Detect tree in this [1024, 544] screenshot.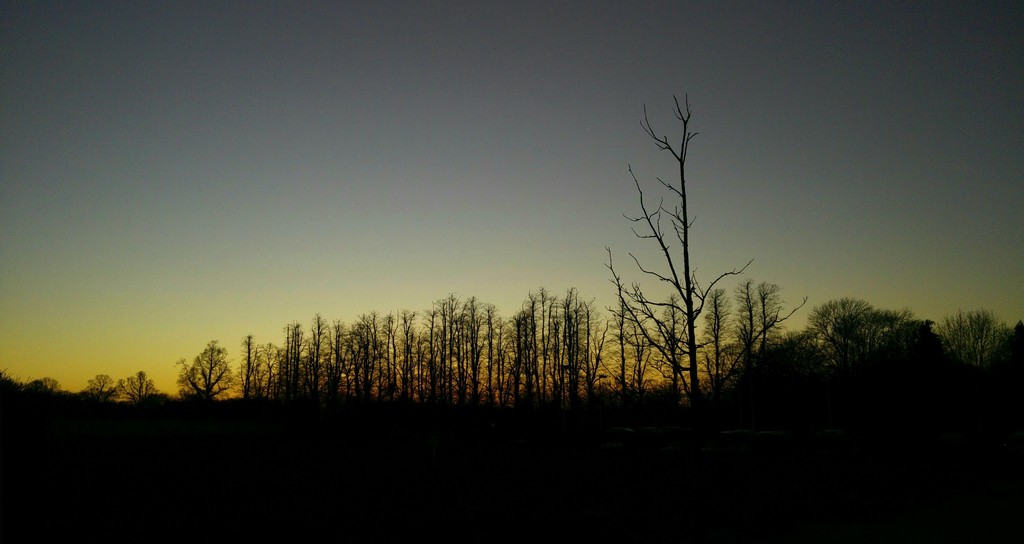
Detection: Rect(925, 308, 1016, 374).
